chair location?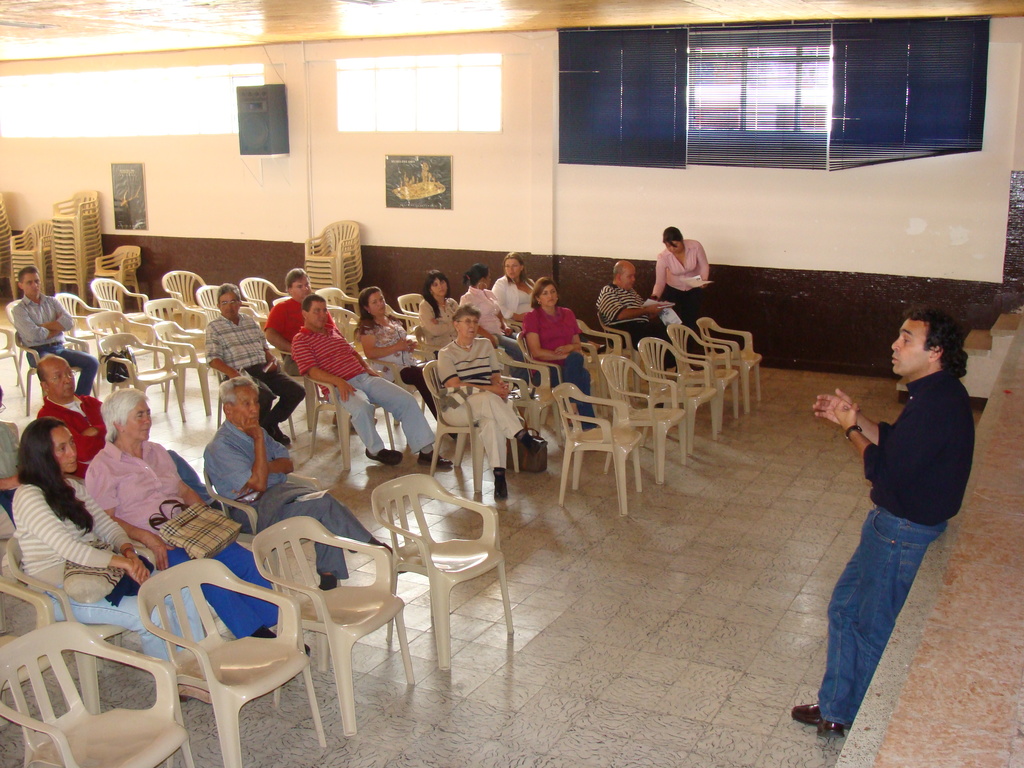
266 342 318 431
